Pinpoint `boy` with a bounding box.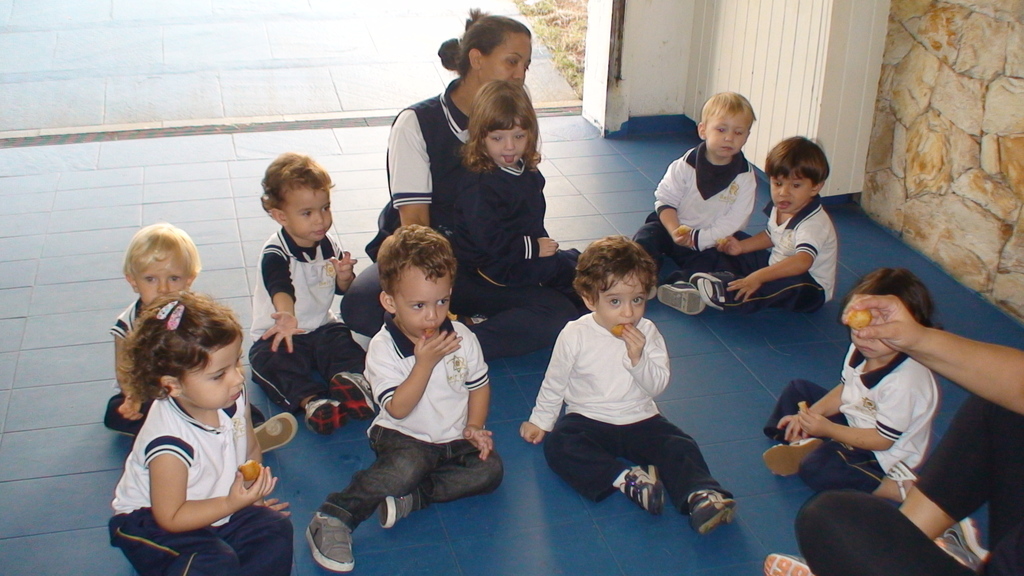
<box>327,220,500,549</box>.
